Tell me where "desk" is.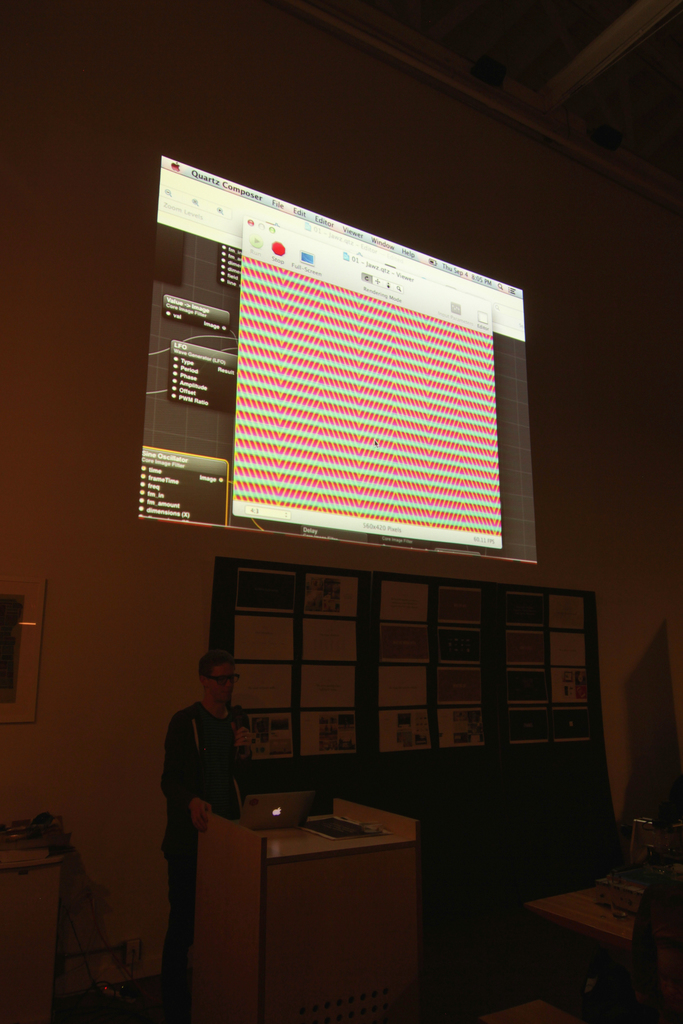
"desk" is at [x1=199, y1=763, x2=422, y2=1011].
